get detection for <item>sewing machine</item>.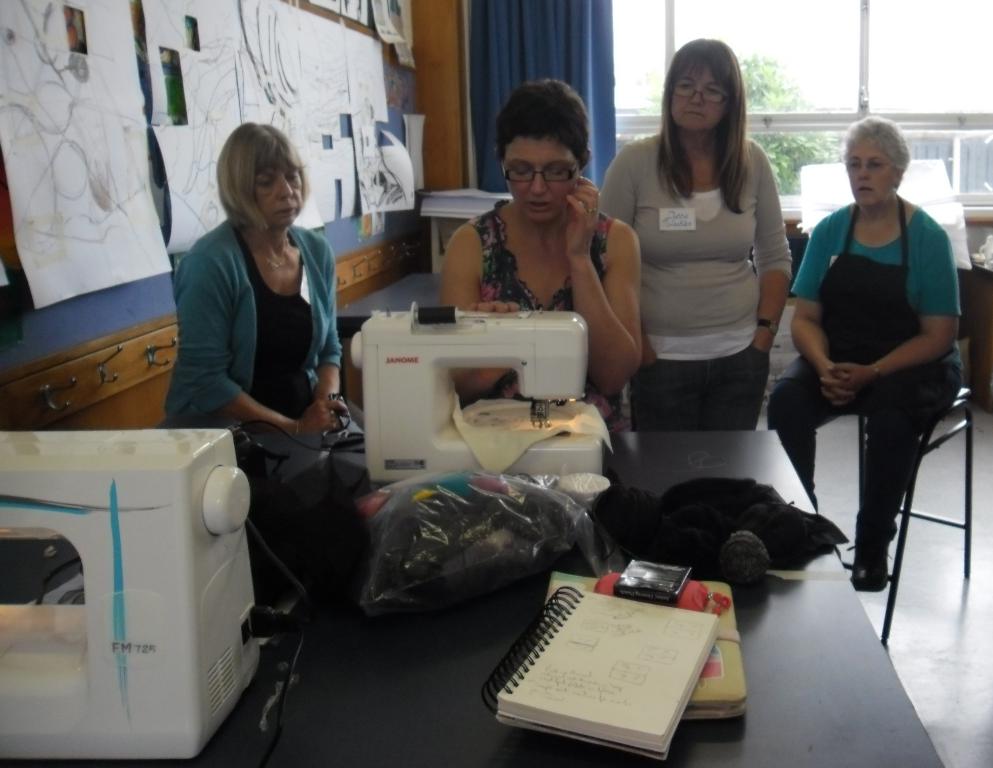
Detection: x1=340 y1=290 x2=609 y2=495.
